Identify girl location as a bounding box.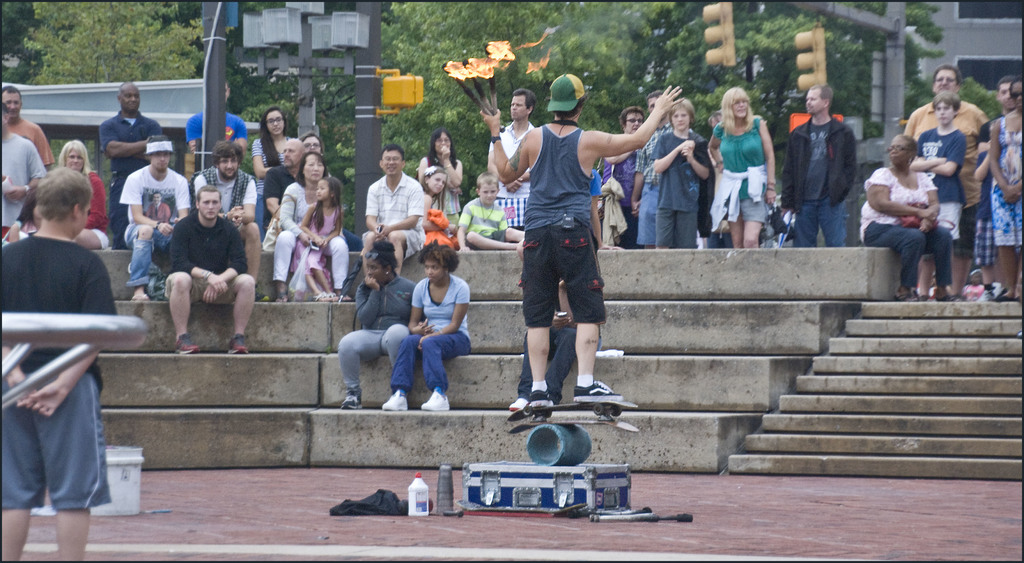
{"left": 336, "top": 235, "right": 415, "bottom": 407}.
